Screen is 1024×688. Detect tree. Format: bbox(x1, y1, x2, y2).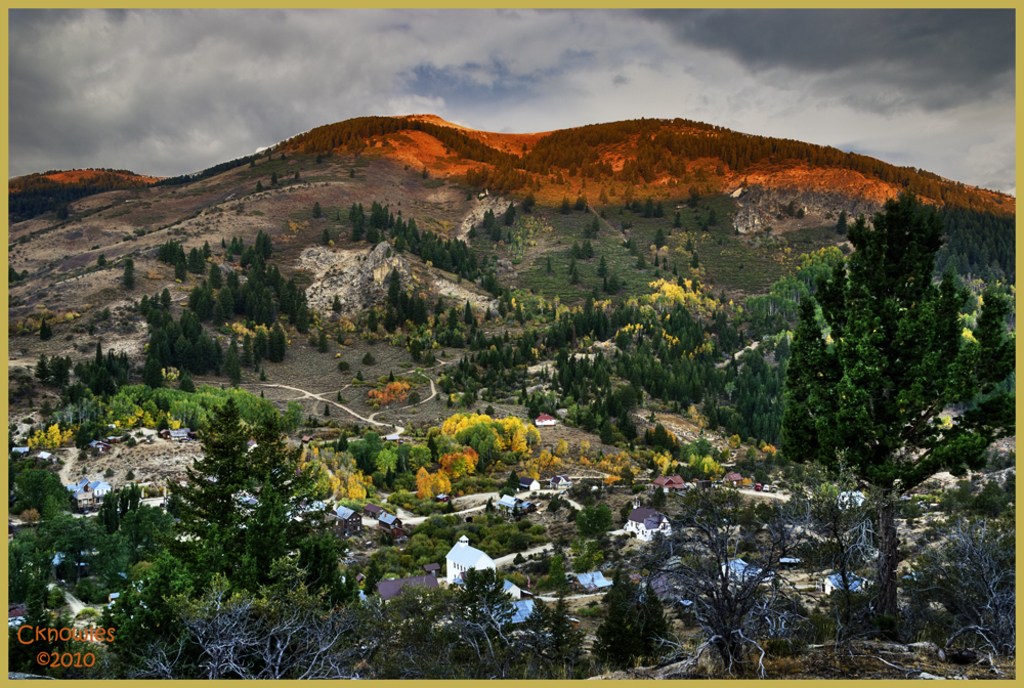
bbox(151, 331, 173, 364).
